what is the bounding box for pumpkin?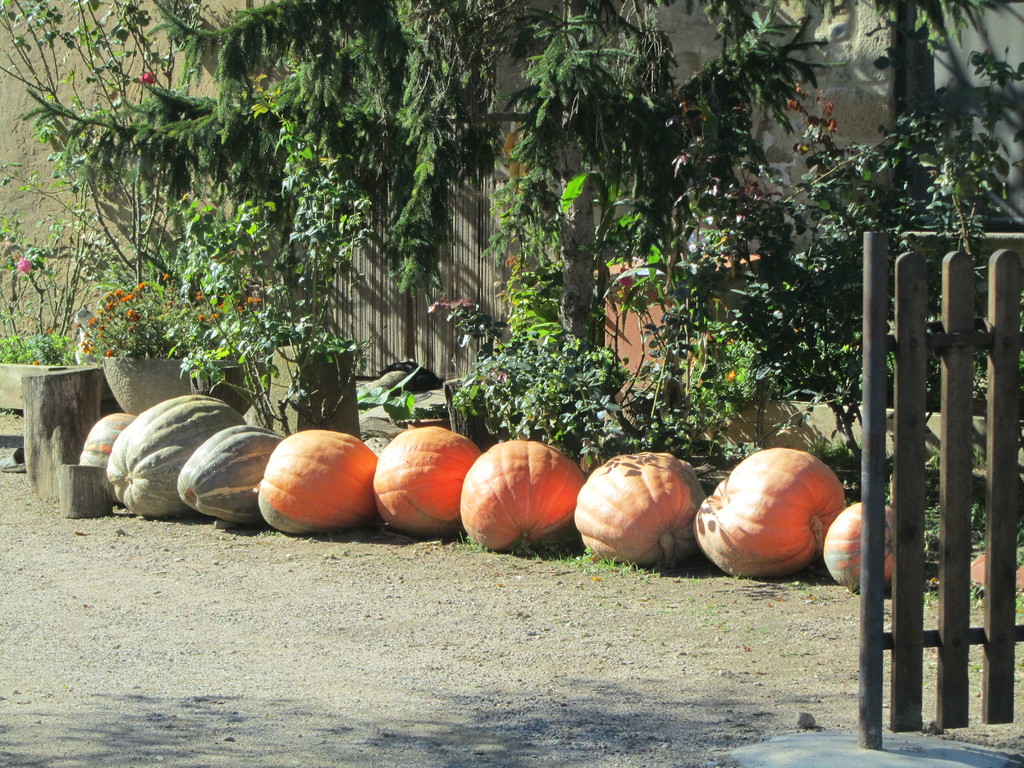
select_region(377, 421, 477, 536).
